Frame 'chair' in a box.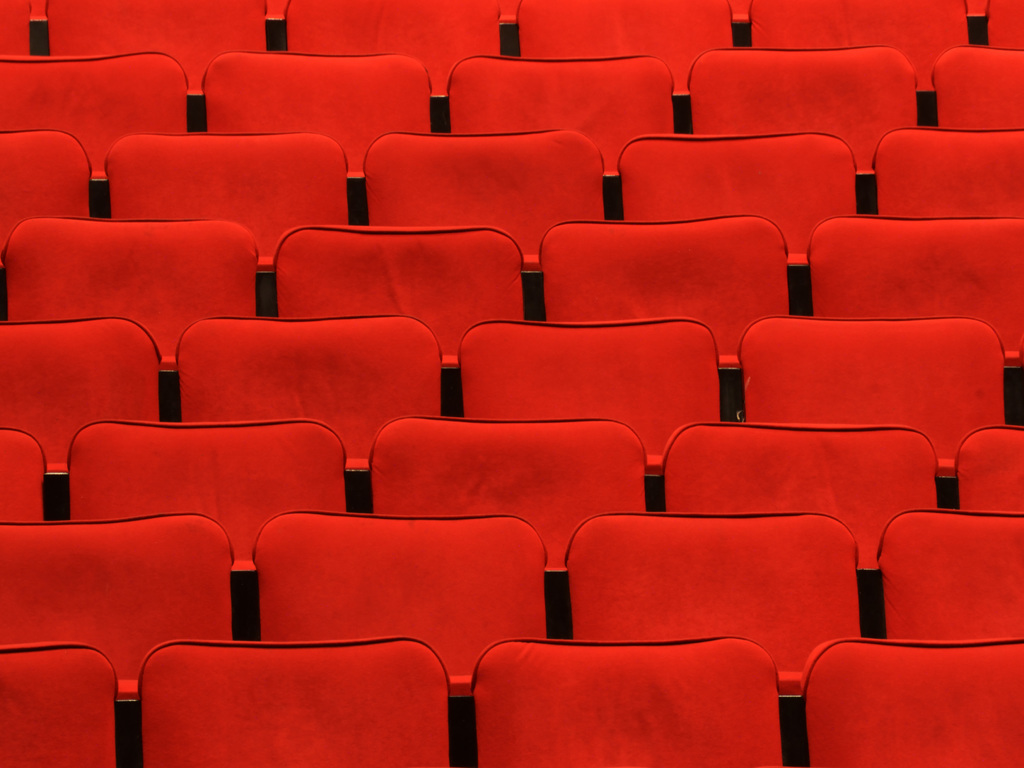
select_region(6, 487, 232, 728).
